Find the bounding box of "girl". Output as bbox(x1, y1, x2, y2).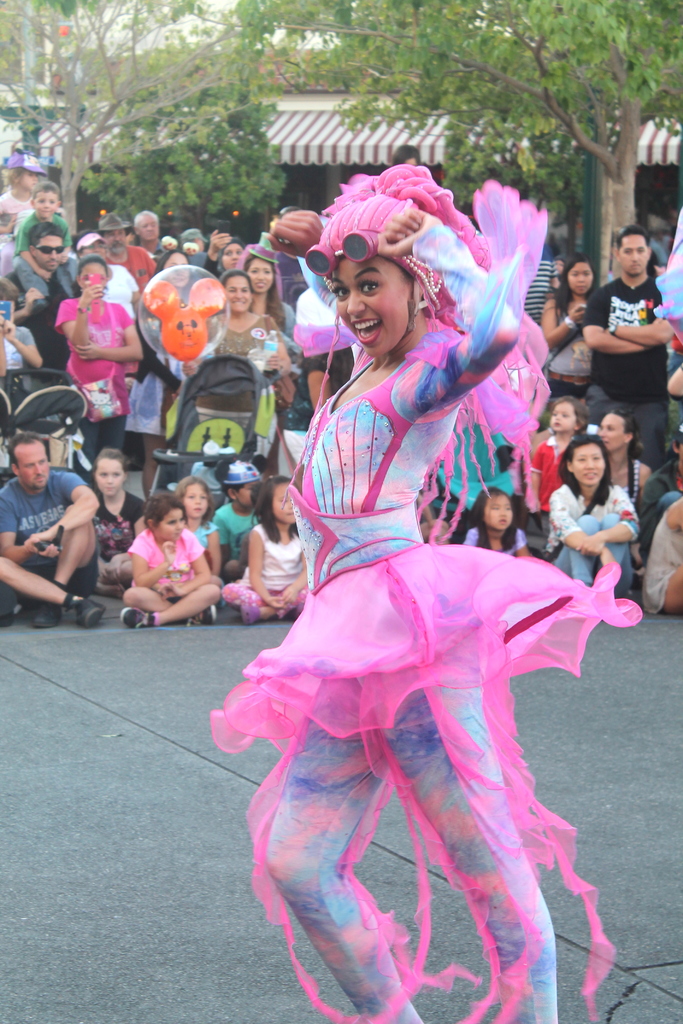
bbox(0, 154, 50, 278).
